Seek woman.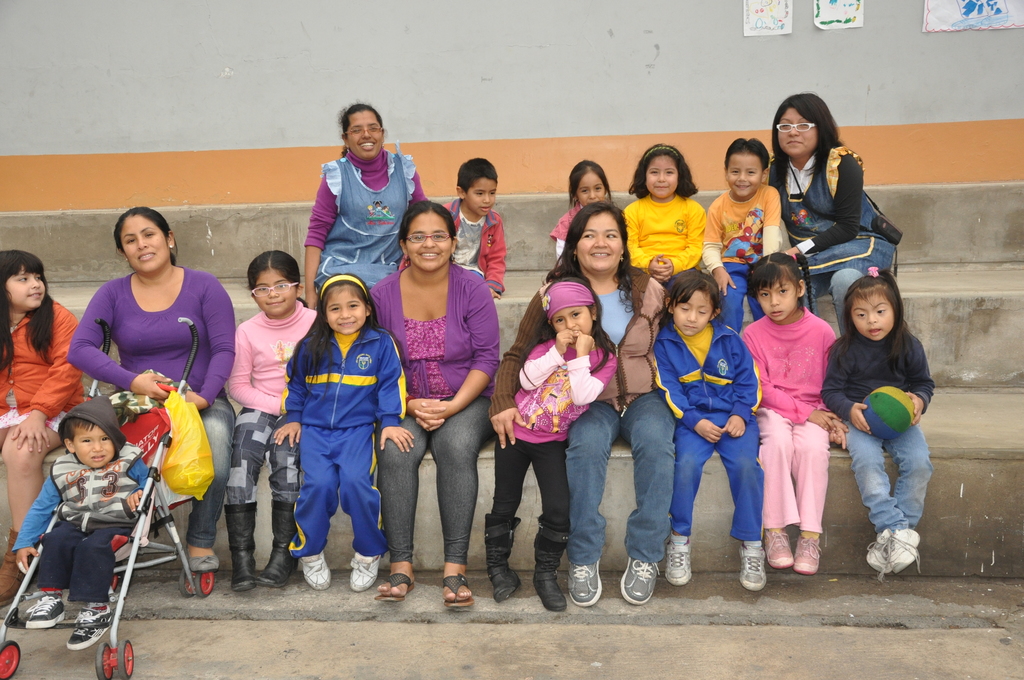
Rect(363, 201, 500, 617).
